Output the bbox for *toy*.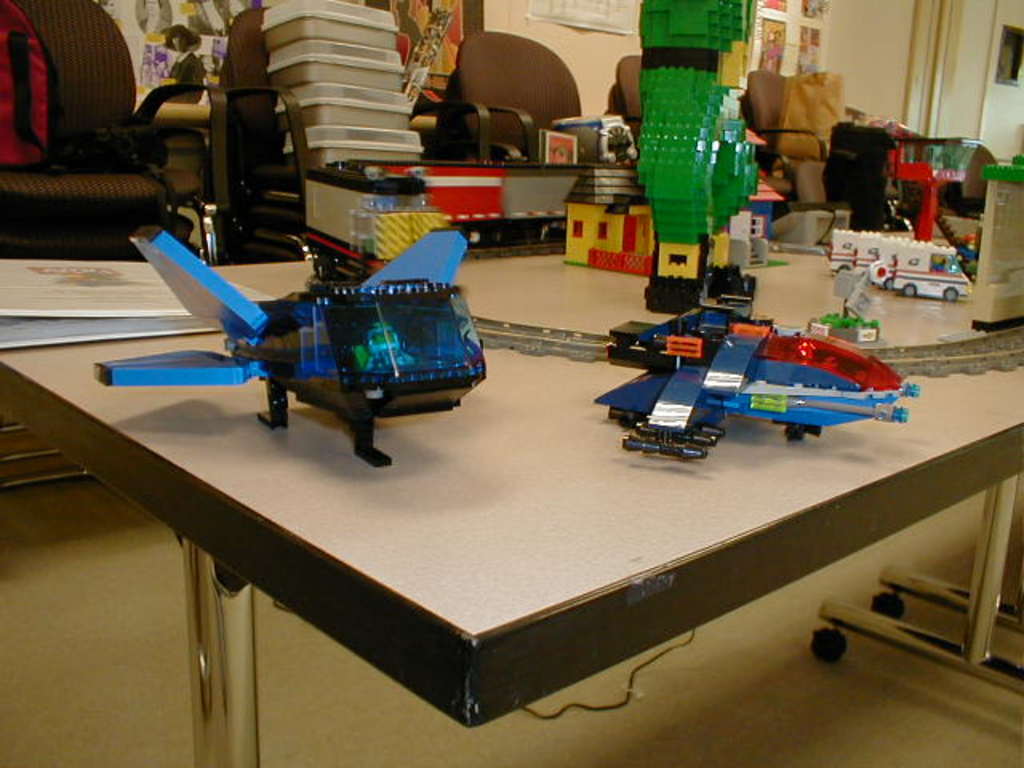
(645,304,894,435).
